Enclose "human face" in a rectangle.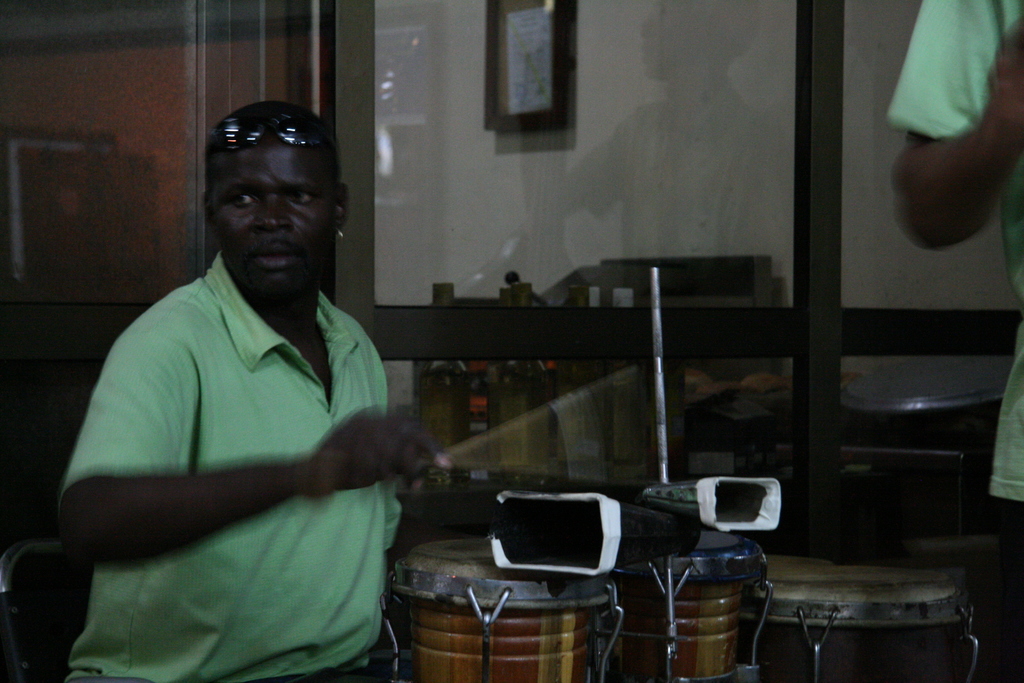
[left=212, top=135, right=330, bottom=299].
